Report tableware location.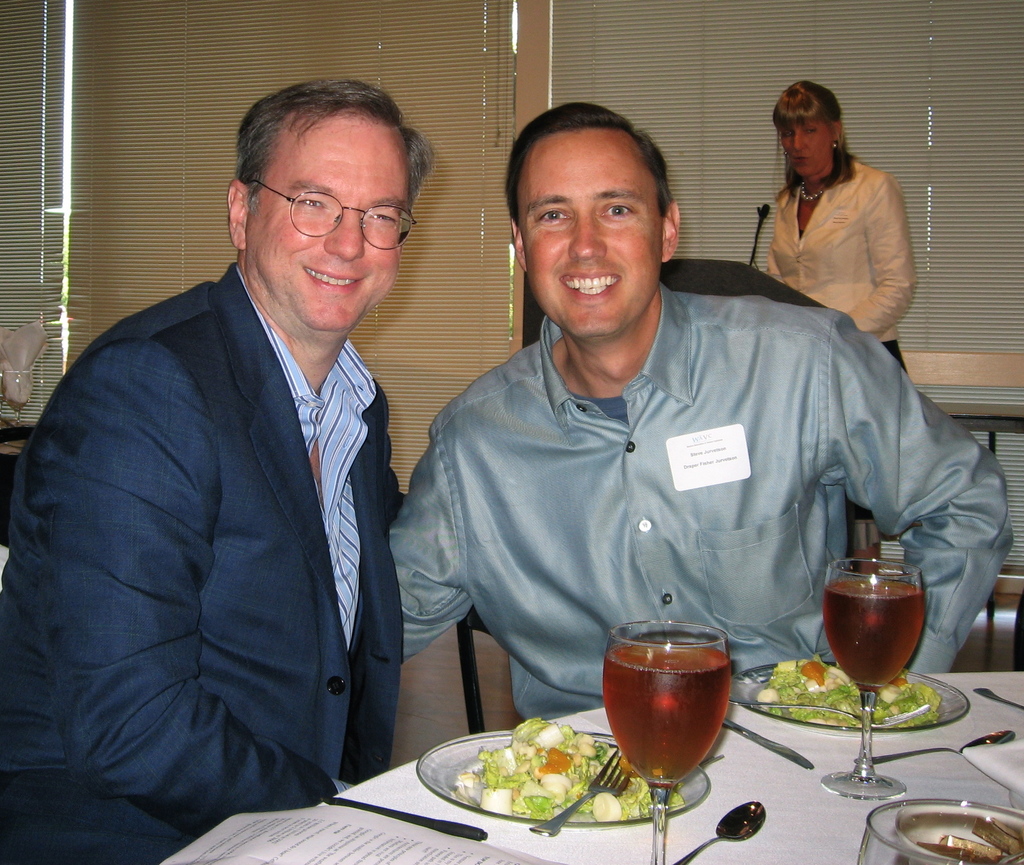
Report: (x1=606, y1=619, x2=733, y2=864).
